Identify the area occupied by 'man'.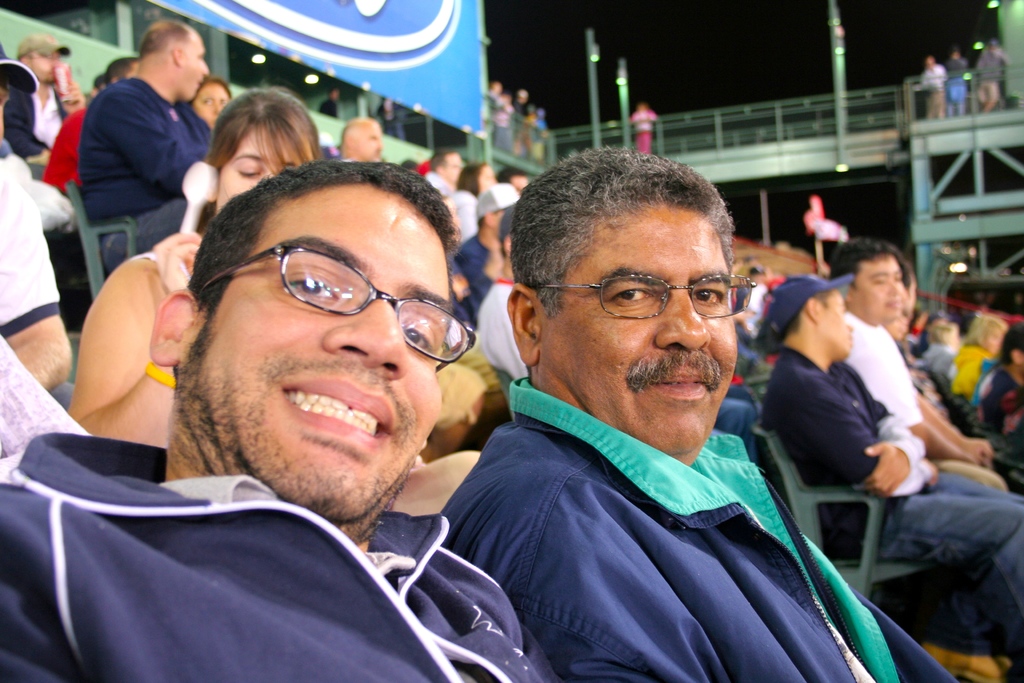
Area: box=[735, 262, 767, 330].
